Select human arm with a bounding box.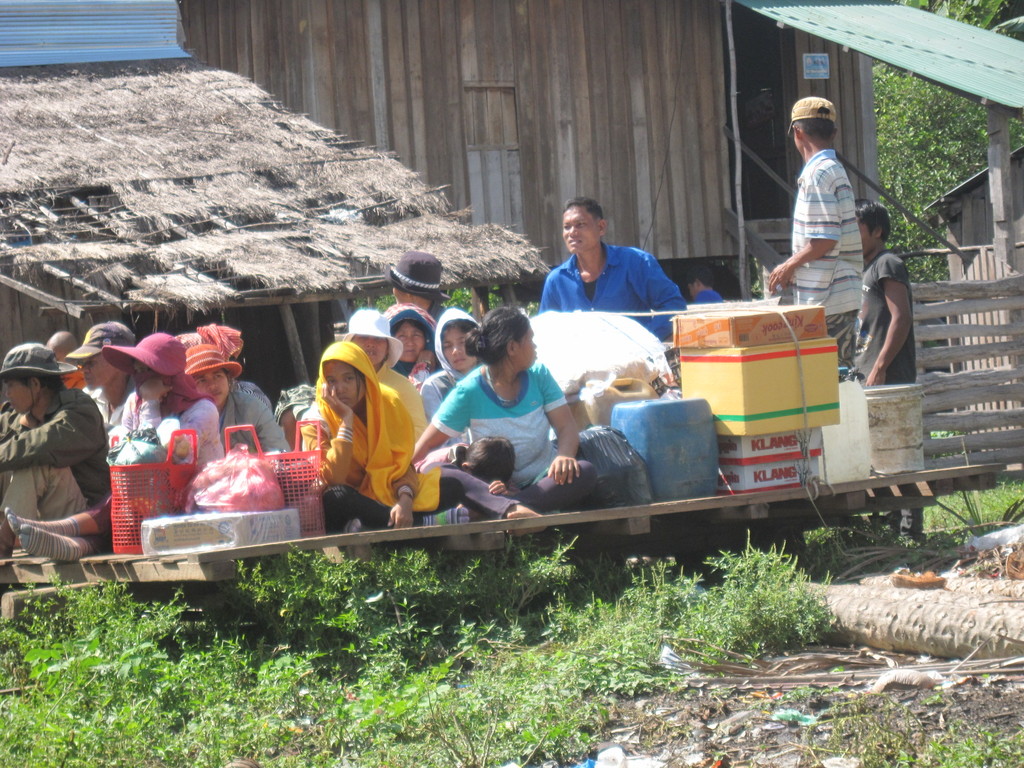
bbox=[160, 389, 213, 452].
